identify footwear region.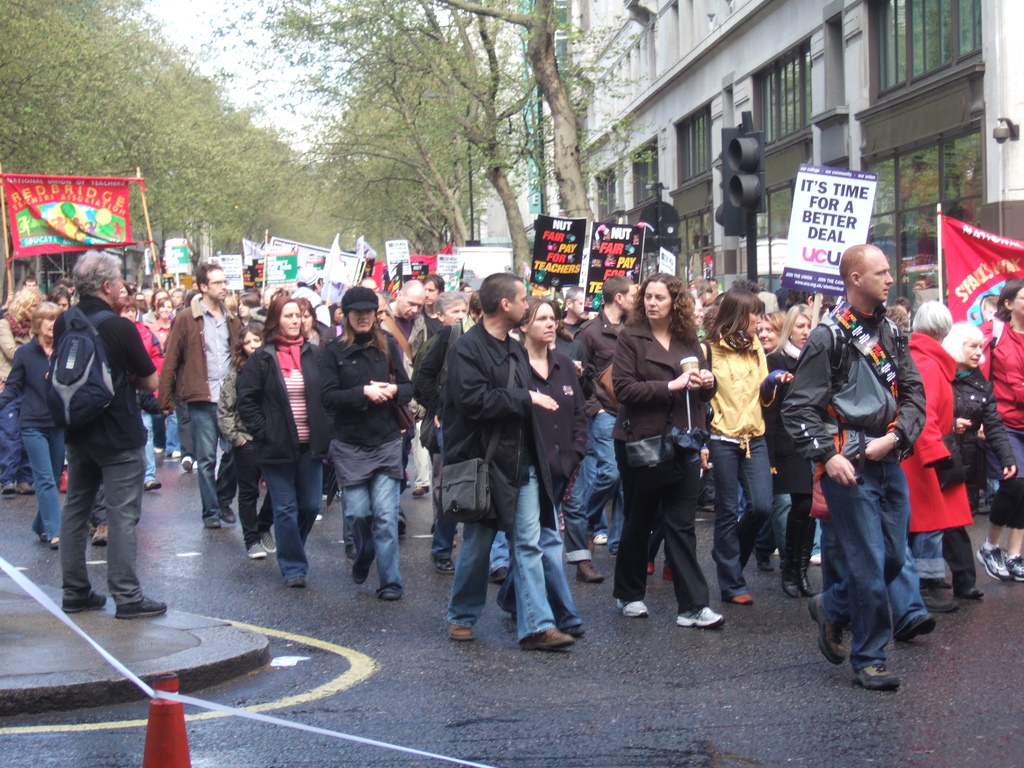
Region: x1=797, y1=522, x2=819, y2=598.
